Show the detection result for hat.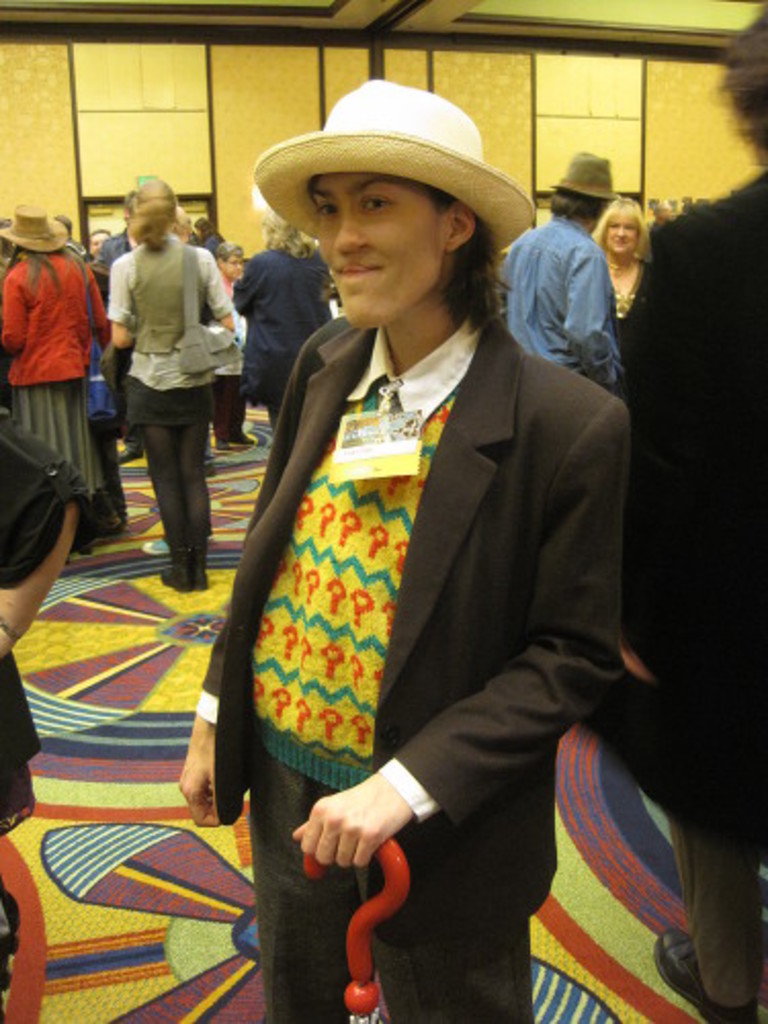
(547,152,616,201).
